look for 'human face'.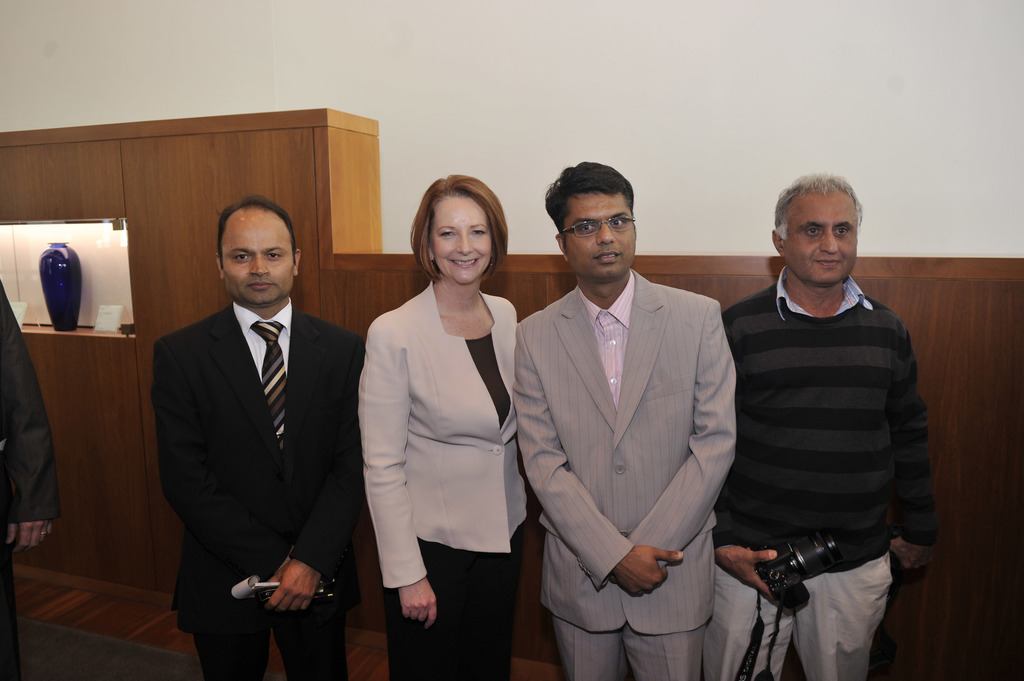
Found: (left=429, top=192, right=492, bottom=282).
